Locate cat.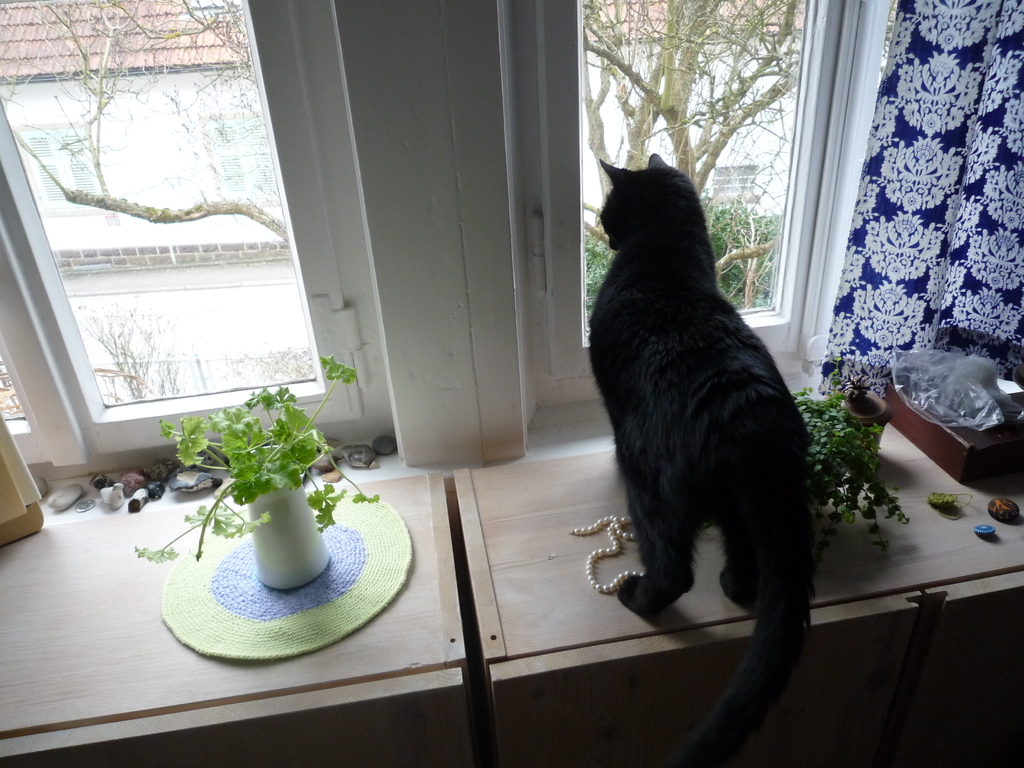
Bounding box: [588, 150, 811, 767].
